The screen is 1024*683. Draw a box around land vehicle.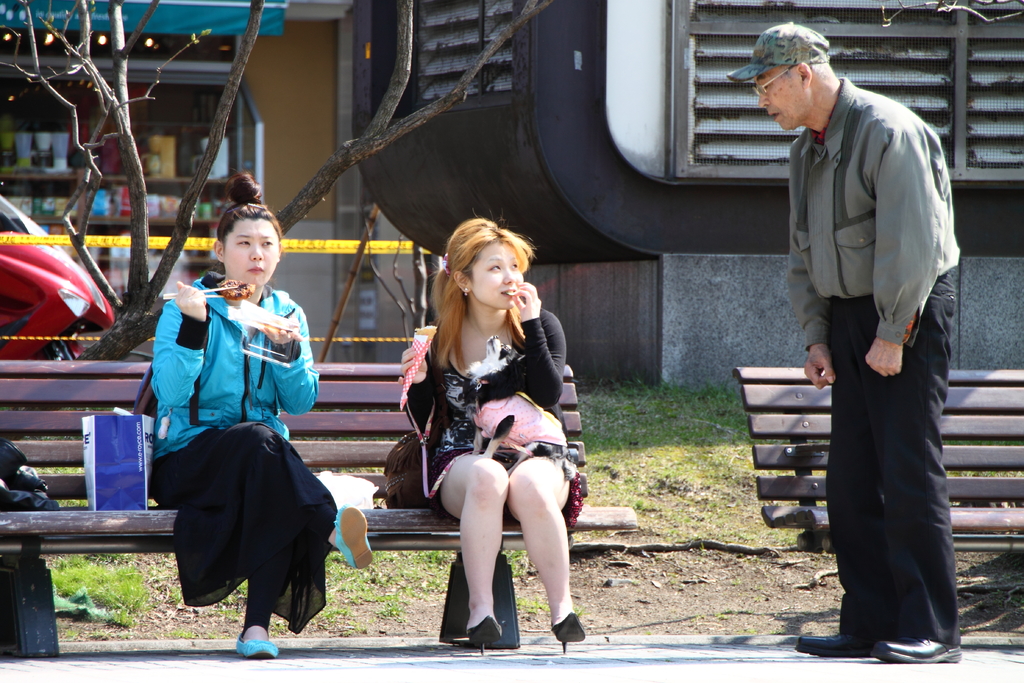
0:199:116:361.
